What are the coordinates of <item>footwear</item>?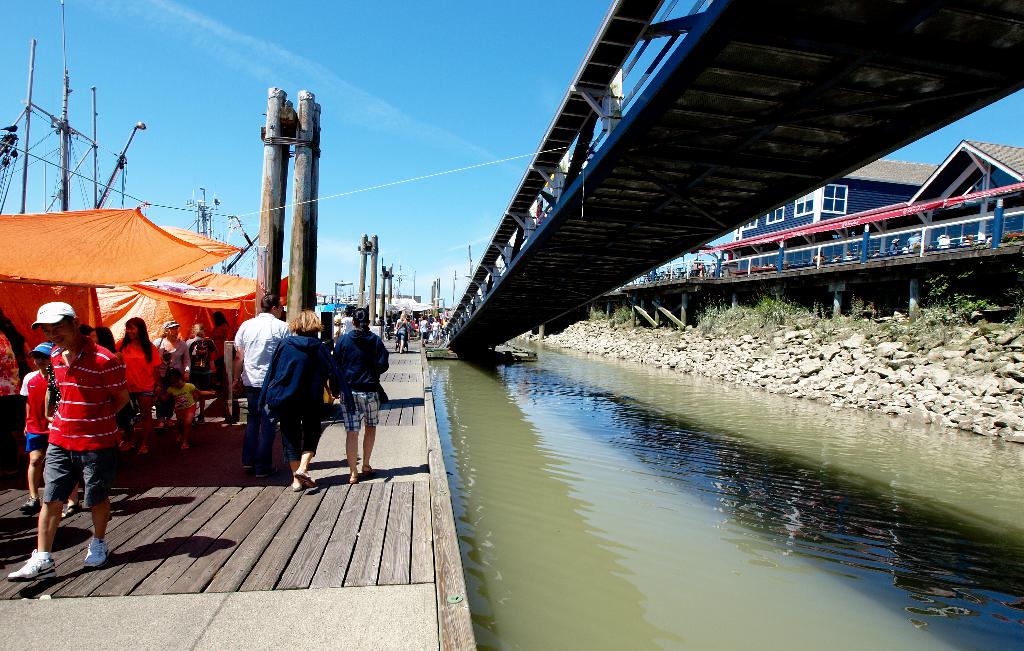
[260,472,277,478].
